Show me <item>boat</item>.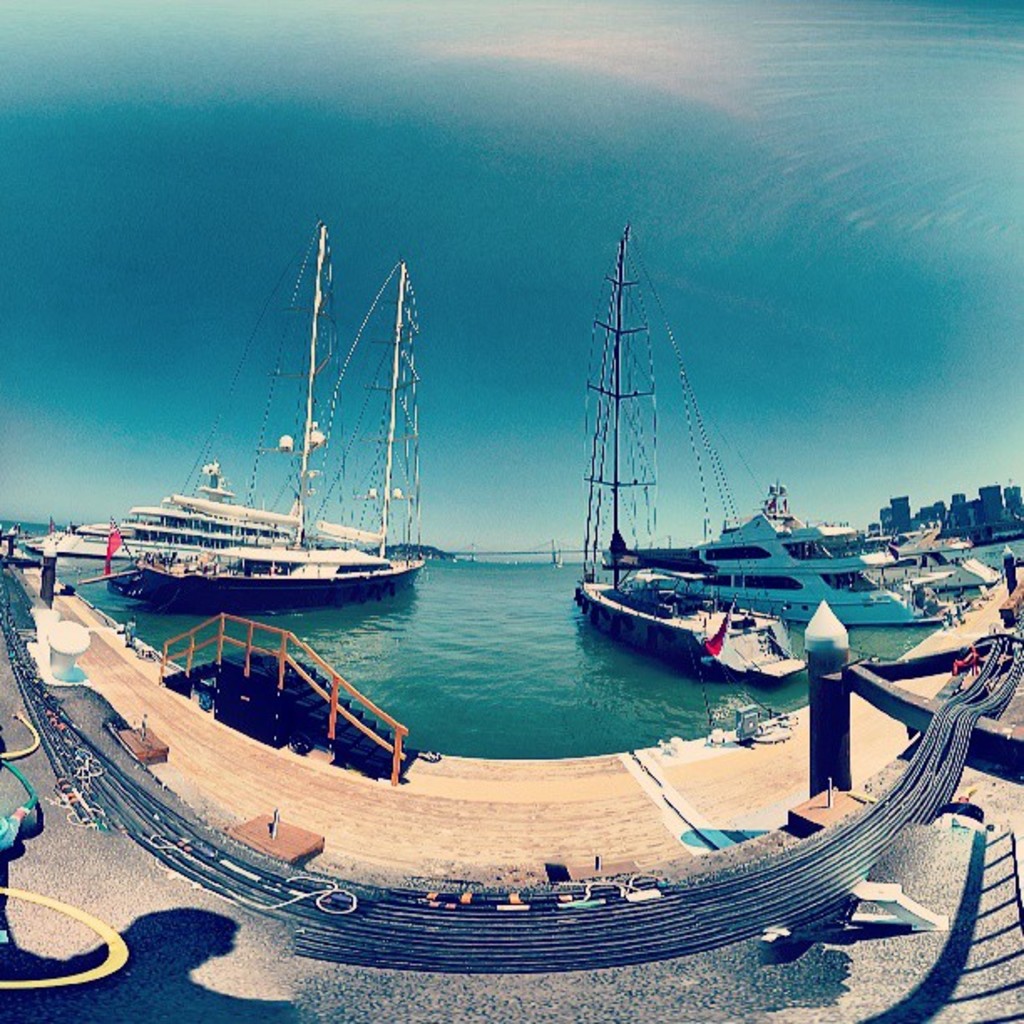
<item>boat</item> is here: bbox=[75, 248, 472, 641].
